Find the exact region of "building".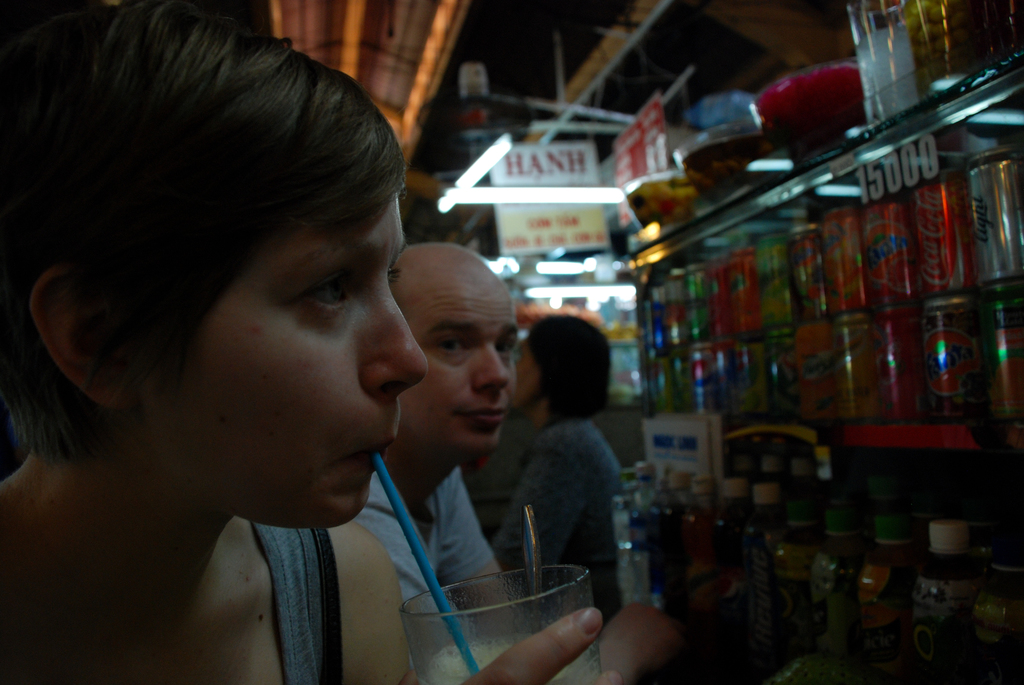
Exact region: <bbox>0, 0, 1023, 684</bbox>.
